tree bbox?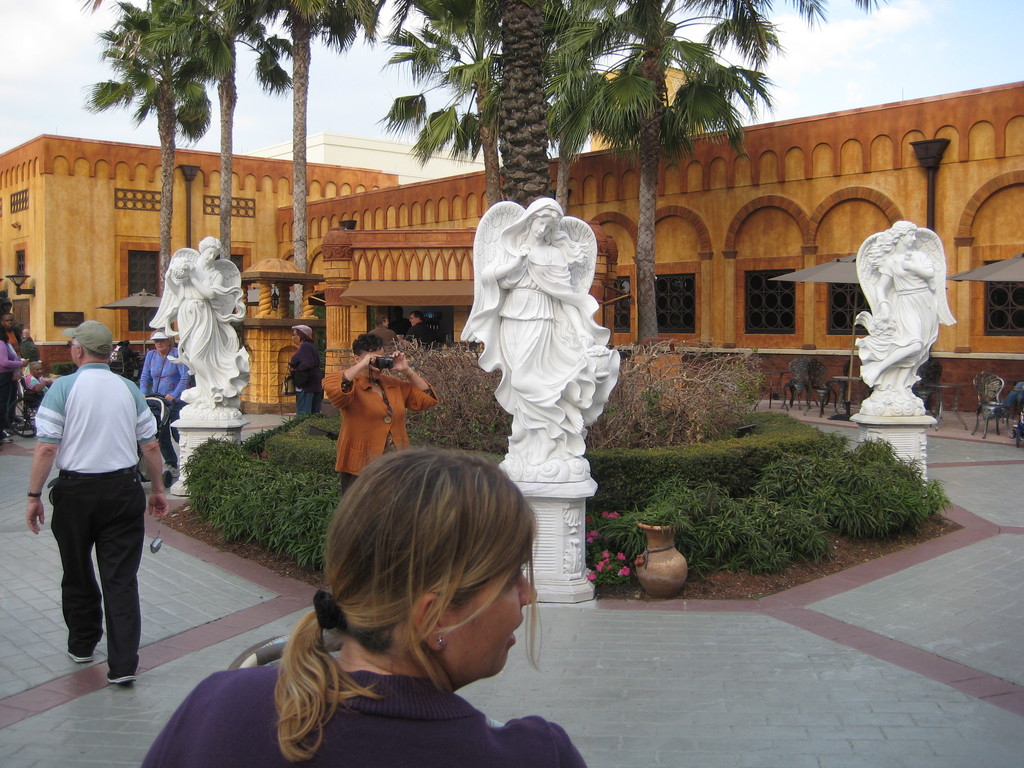
(x1=80, y1=1, x2=215, y2=307)
